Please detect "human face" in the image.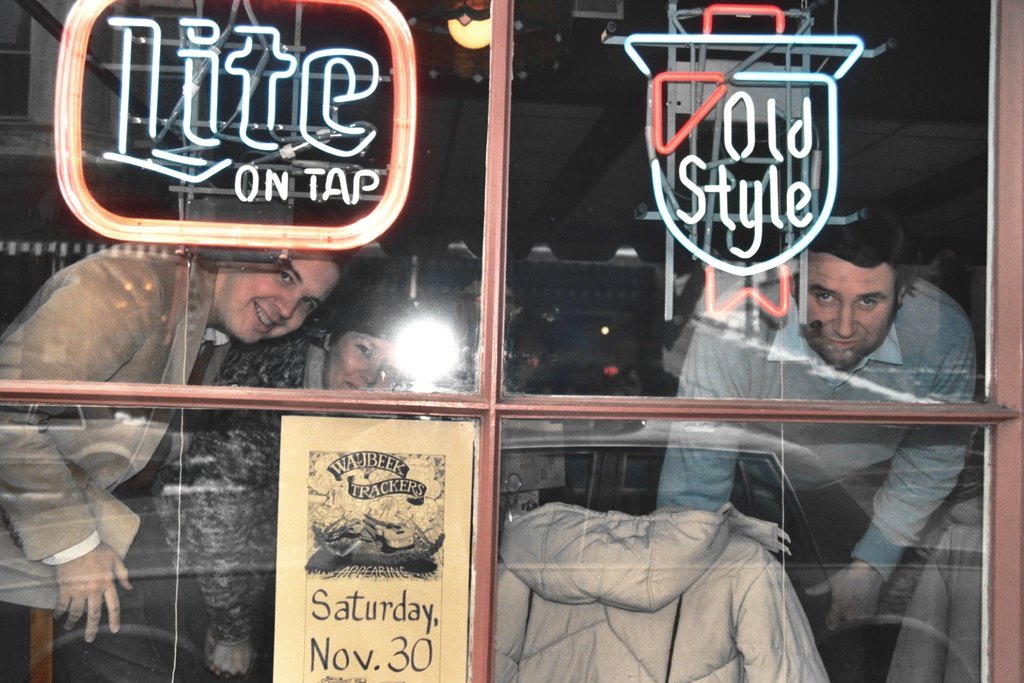
region(796, 251, 896, 370).
